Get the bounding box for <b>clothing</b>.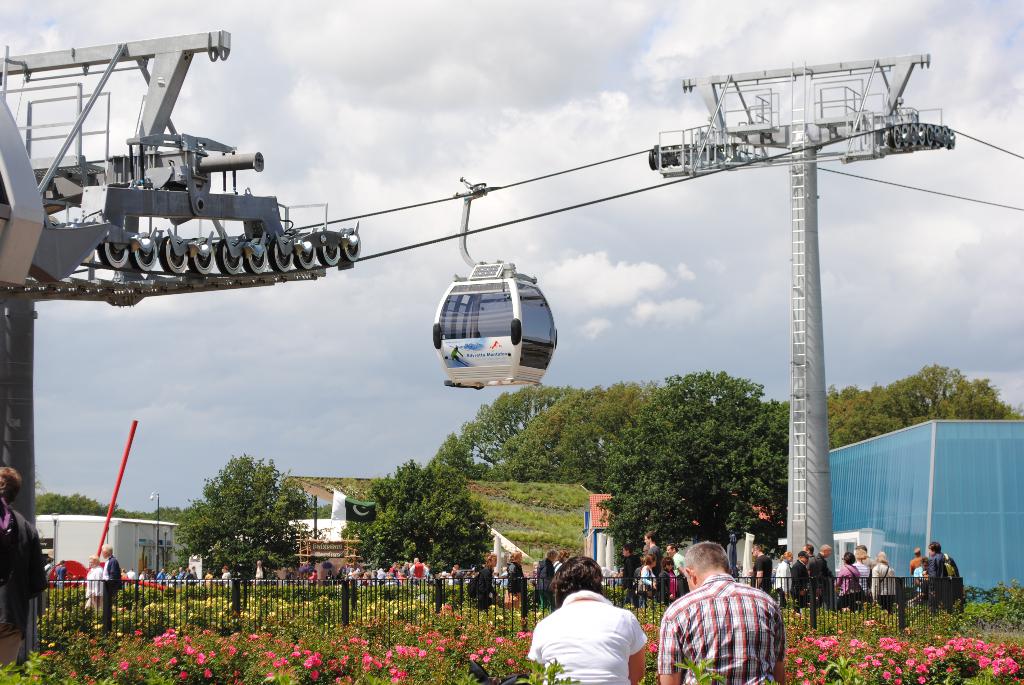
[813, 549, 833, 616].
